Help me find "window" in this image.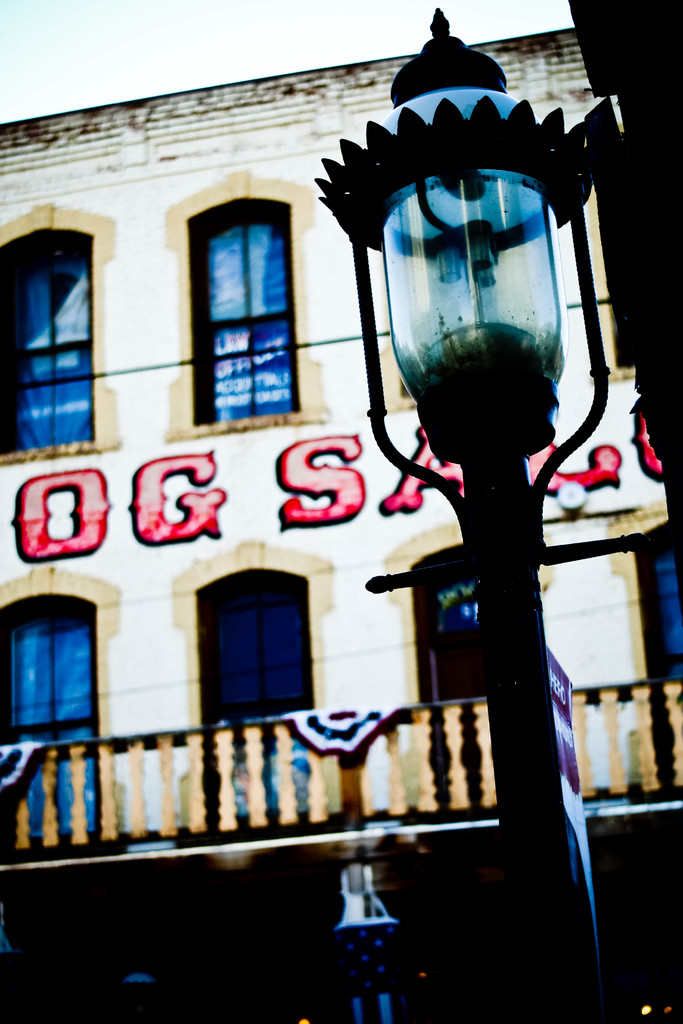
Found it: left=0, top=566, right=113, bottom=856.
